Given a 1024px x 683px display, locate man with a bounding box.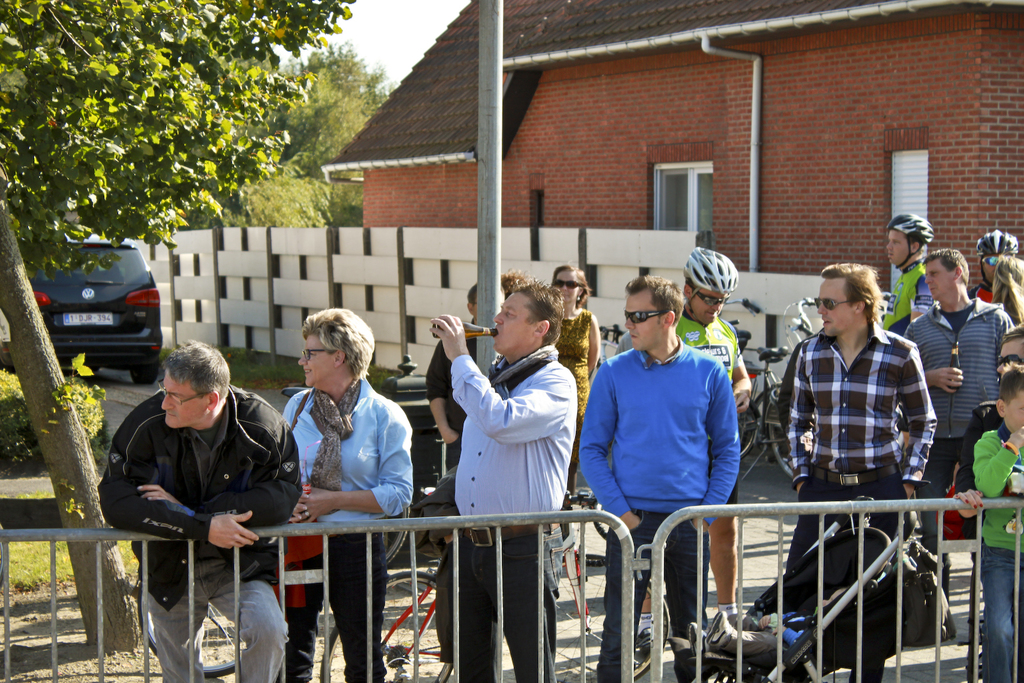
Located: 883, 211, 935, 336.
